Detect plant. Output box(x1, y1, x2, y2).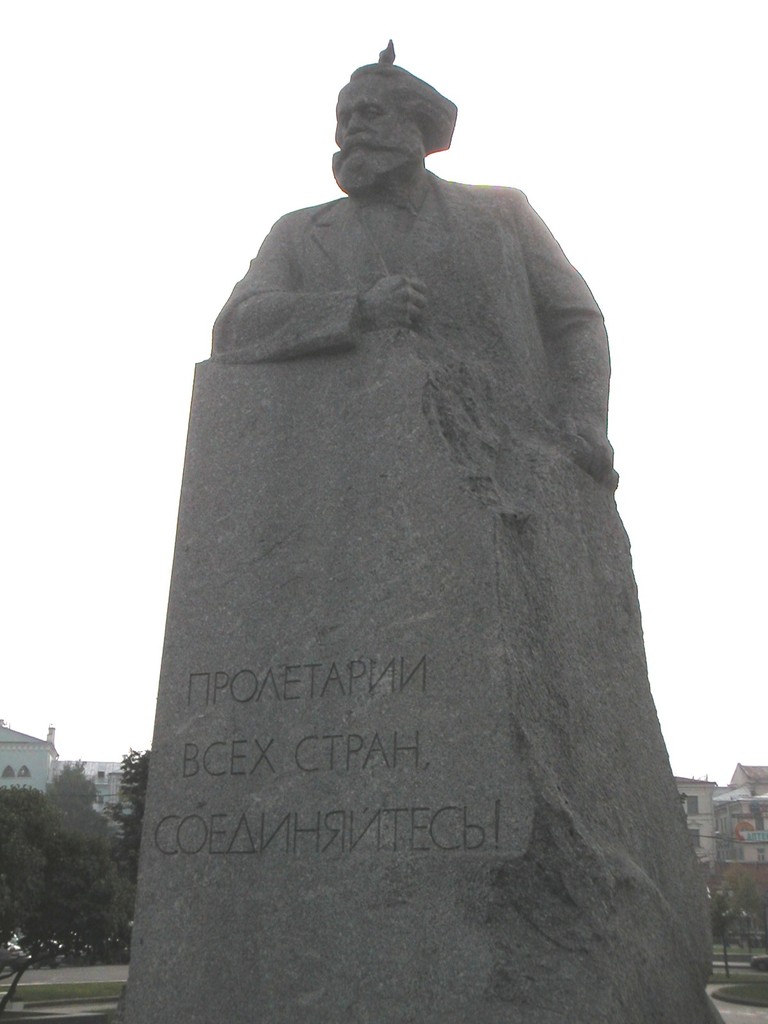
box(66, 872, 154, 963).
